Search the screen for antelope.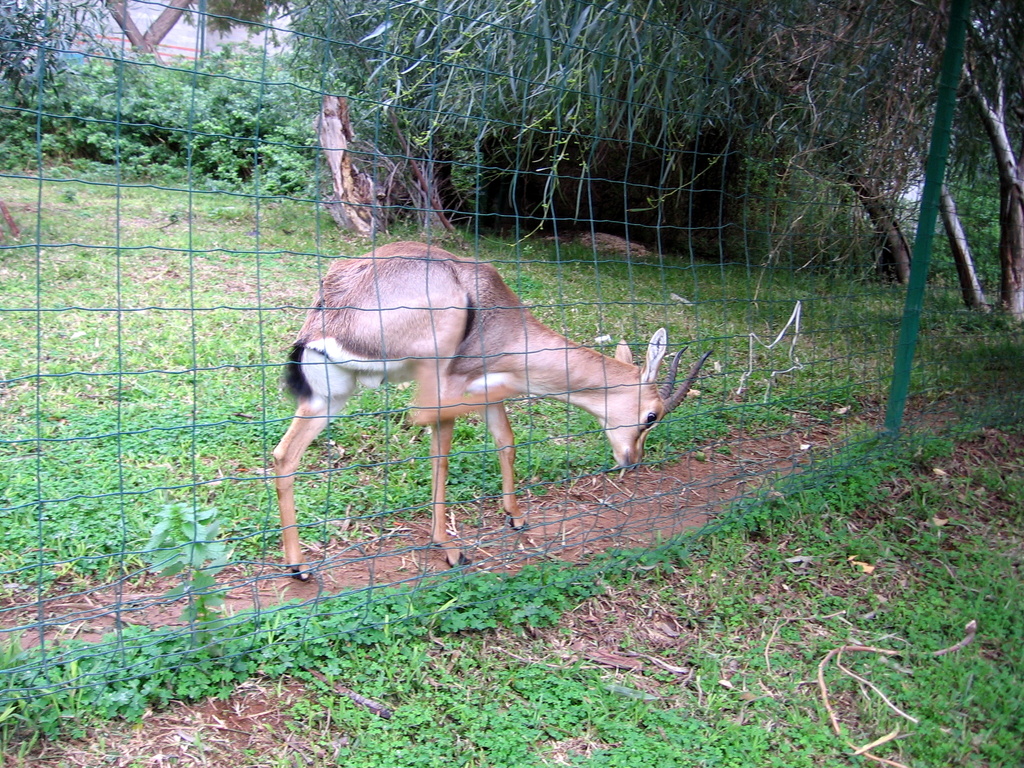
Found at 280/232/718/584.
